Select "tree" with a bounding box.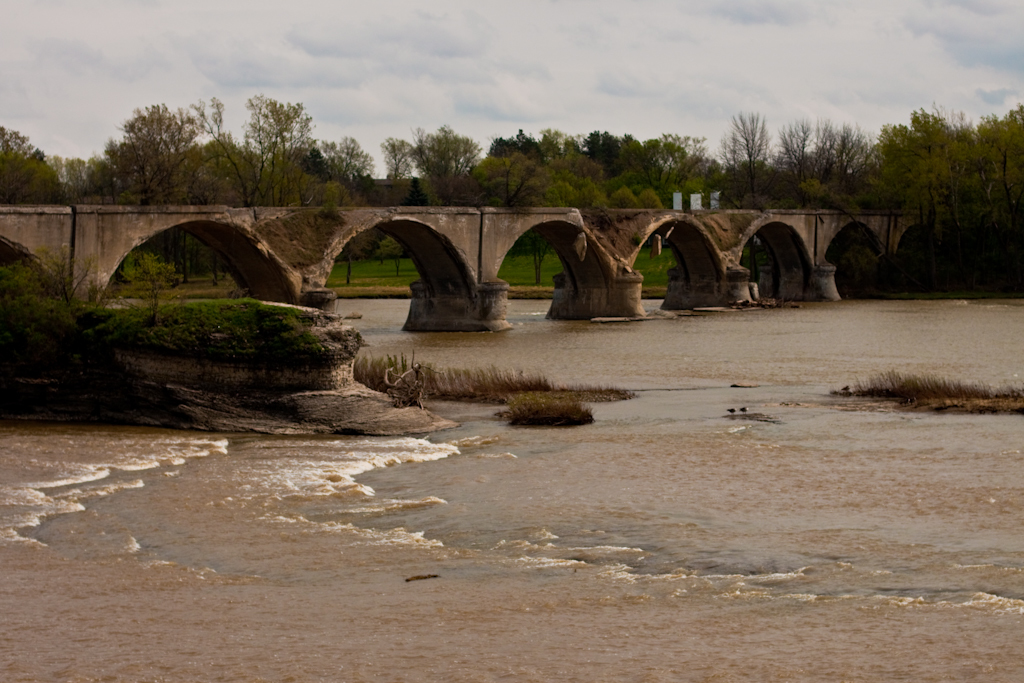
rect(321, 133, 378, 184).
